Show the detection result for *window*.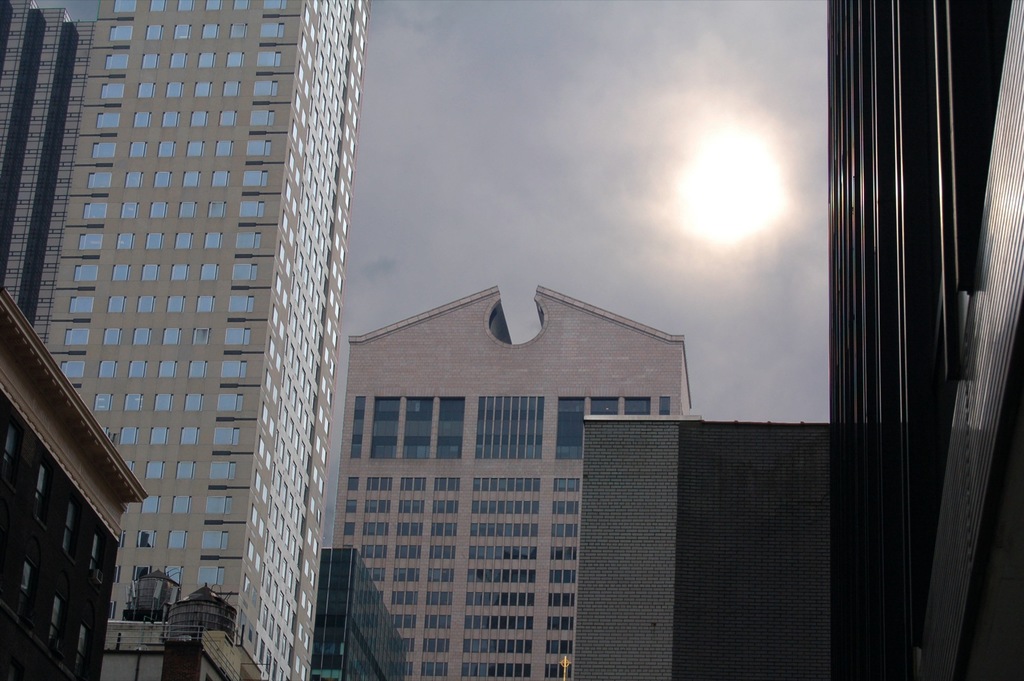
<bbox>255, 51, 282, 70</bbox>.
